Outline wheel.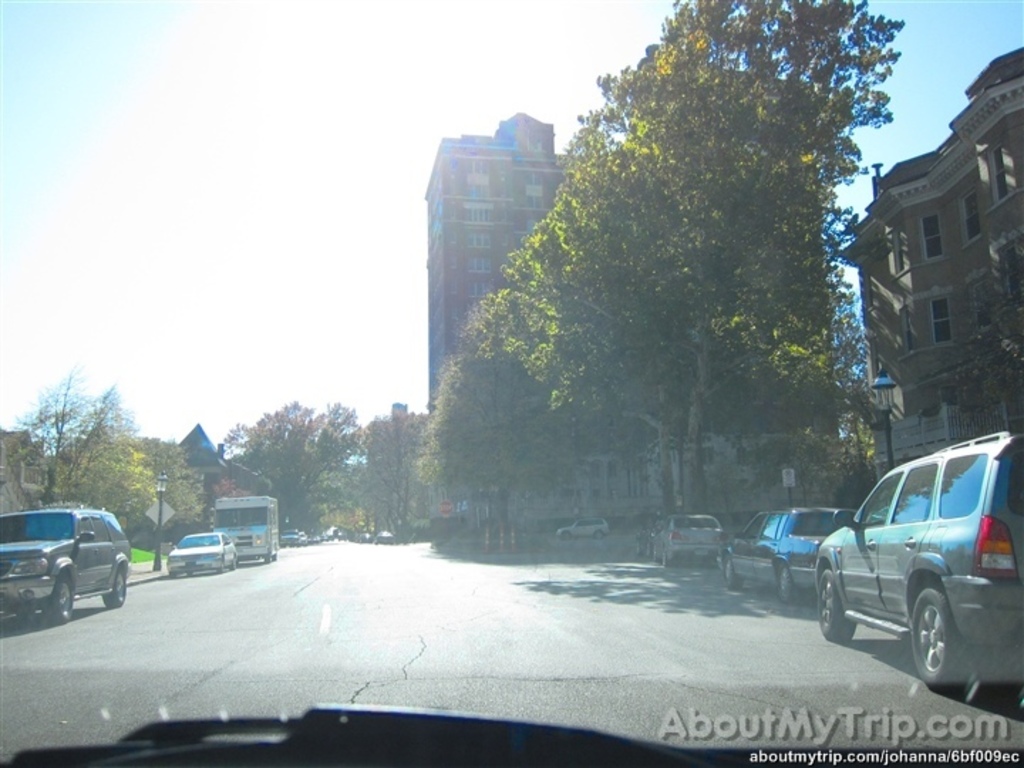
Outline: (778, 560, 795, 606).
